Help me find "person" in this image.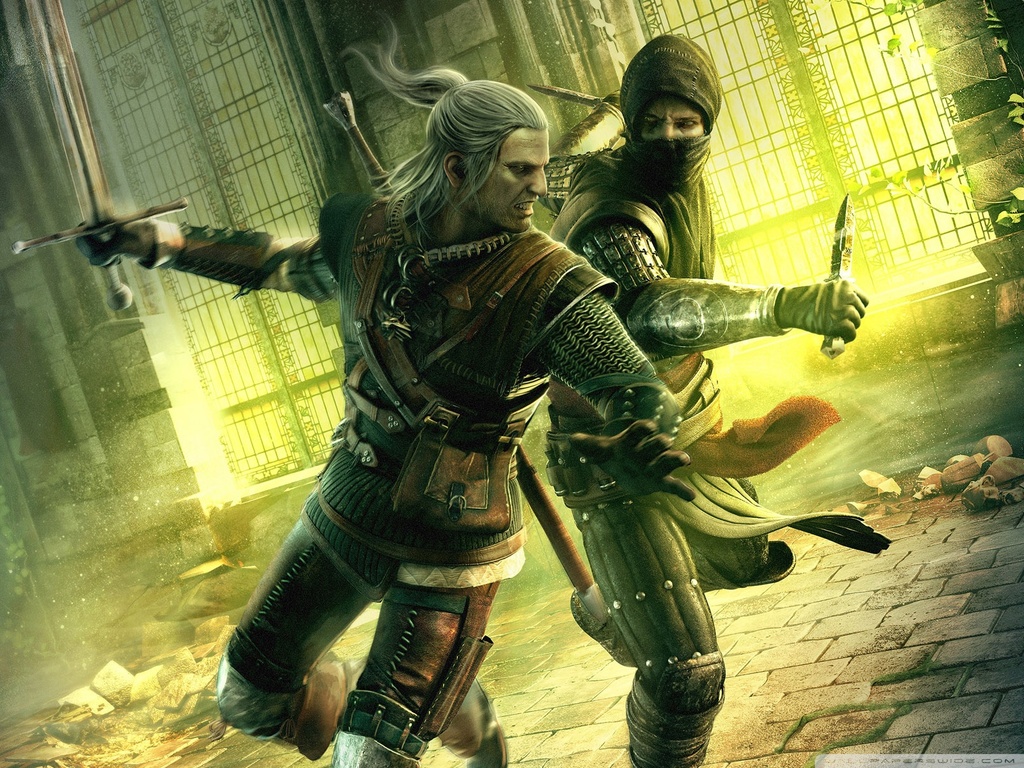
Found it: 544 31 876 766.
